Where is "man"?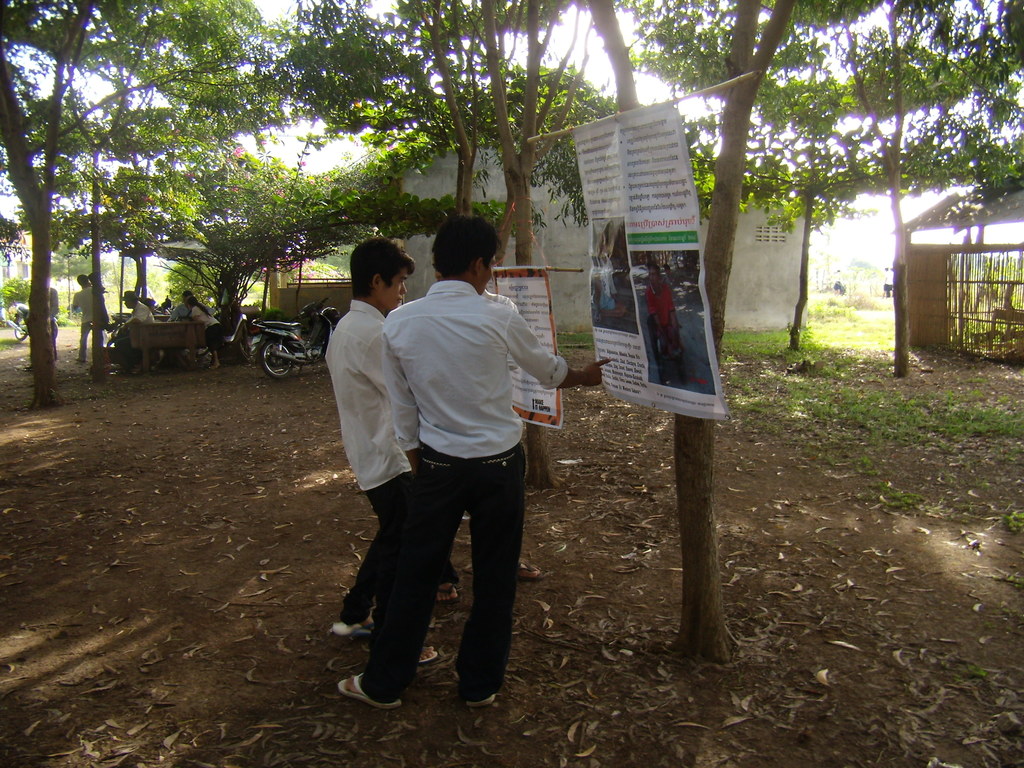
Rect(440, 282, 543, 597).
